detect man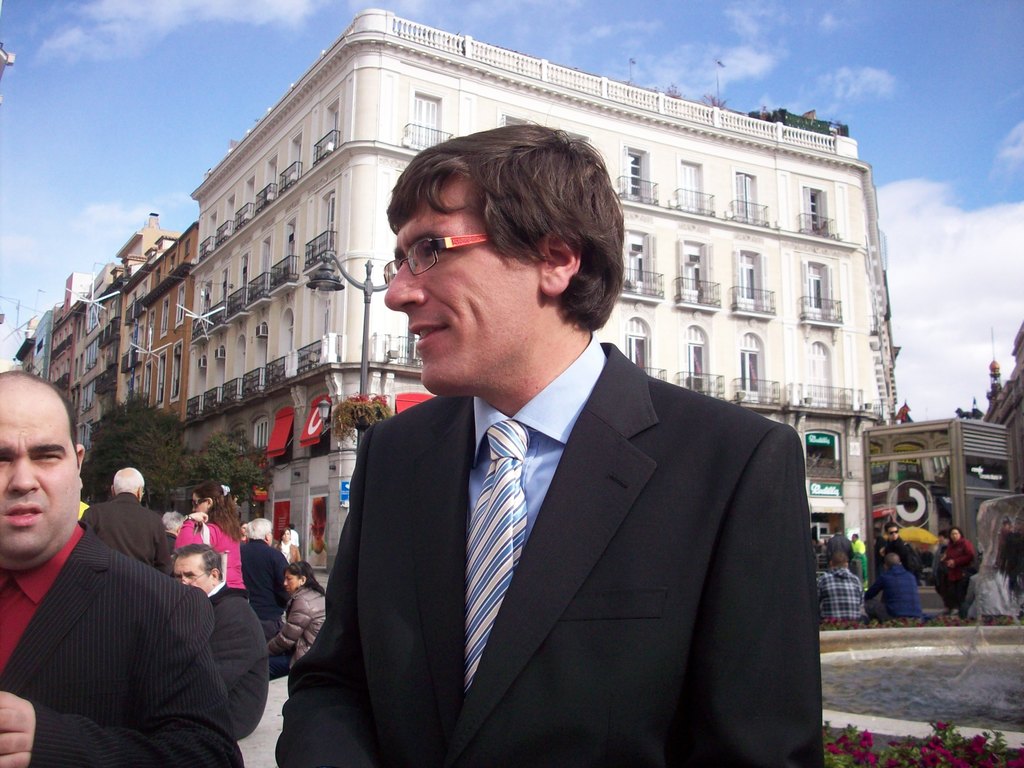
rect(277, 152, 808, 755)
